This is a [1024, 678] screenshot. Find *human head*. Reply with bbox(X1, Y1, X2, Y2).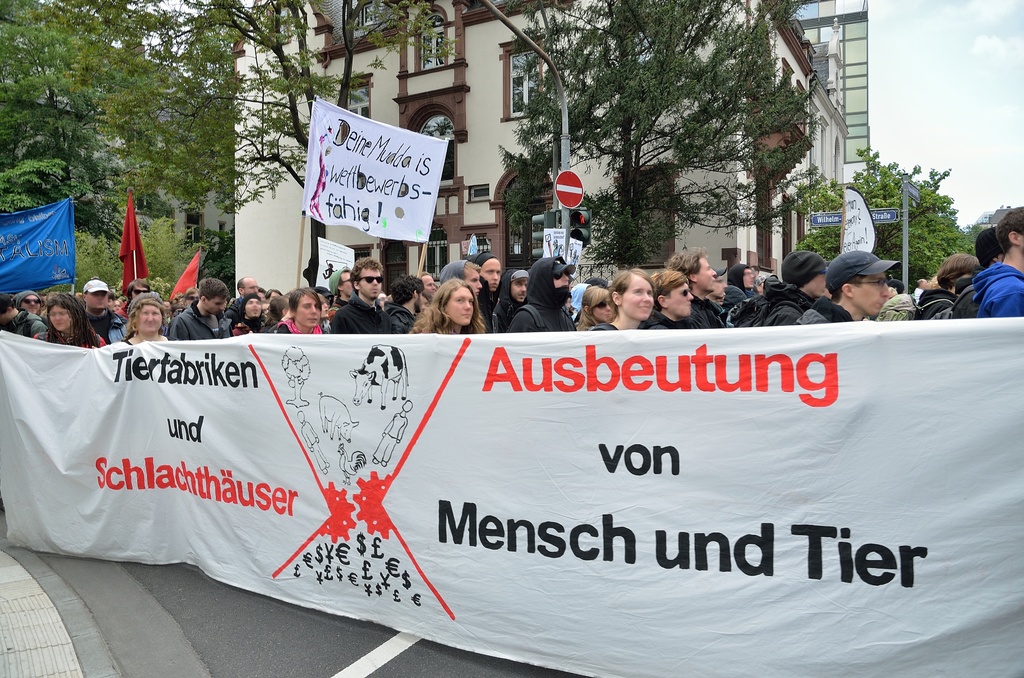
bbox(729, 265, 753, 287).
